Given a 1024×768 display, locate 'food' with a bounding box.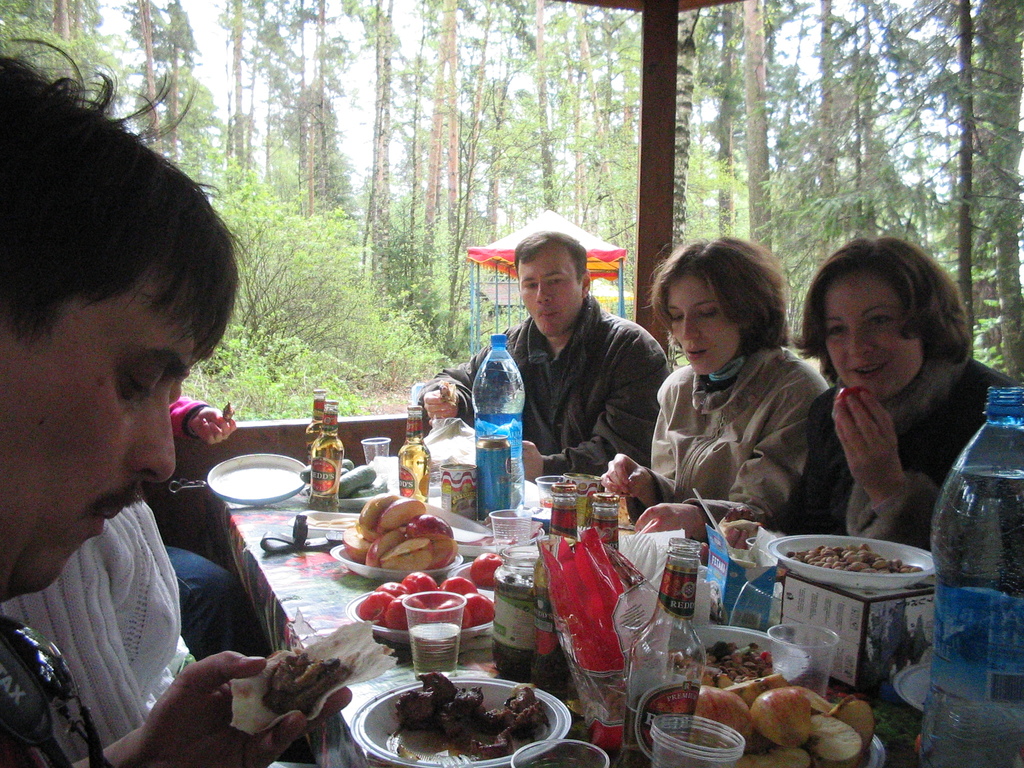
Located: bbox=(323, 461, 352, 506).
